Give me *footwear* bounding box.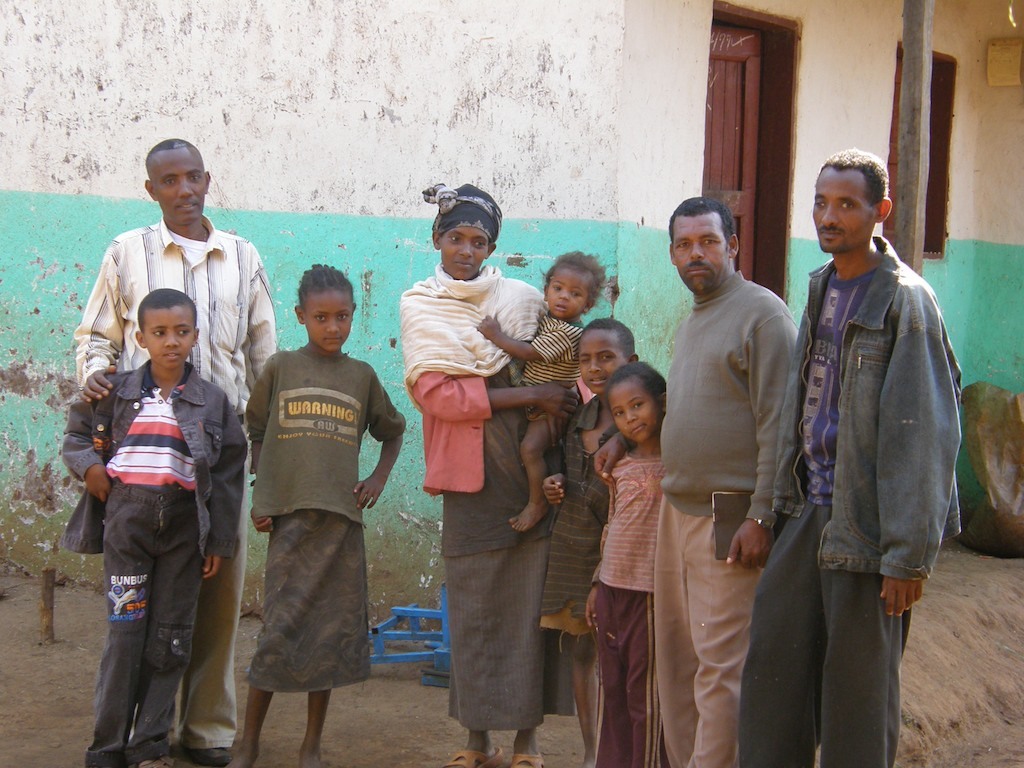
pyautogui.locateOnScreen(442, 749, 504, 767).
